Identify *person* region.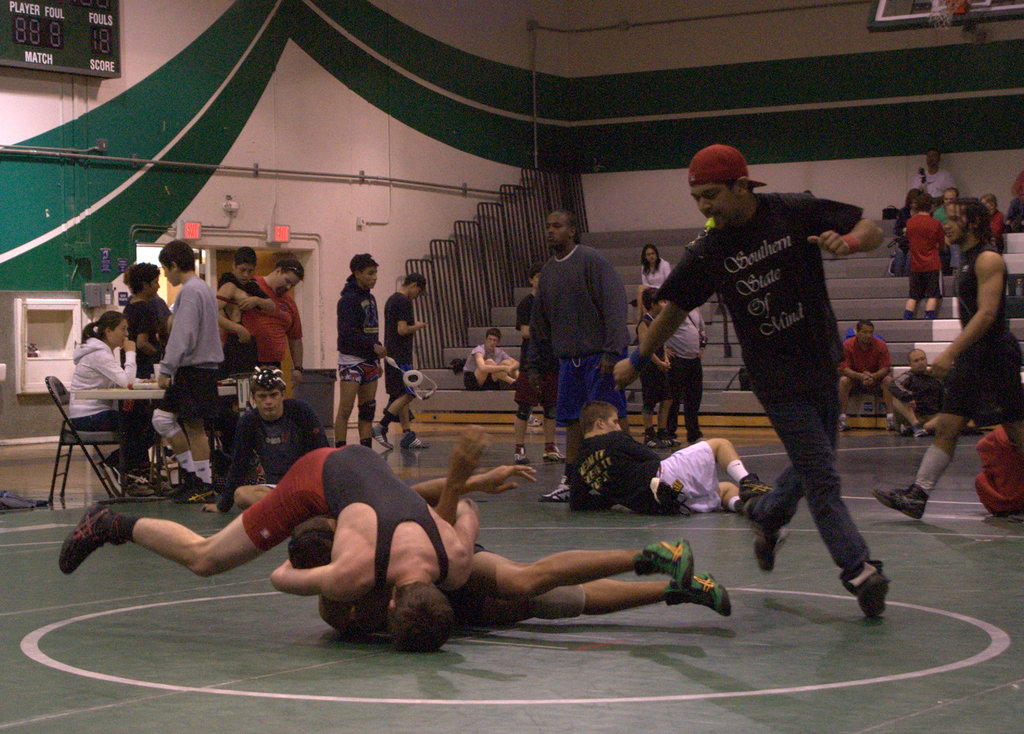
Region: (x1=458, y1=327, x2=521, y2=395).
